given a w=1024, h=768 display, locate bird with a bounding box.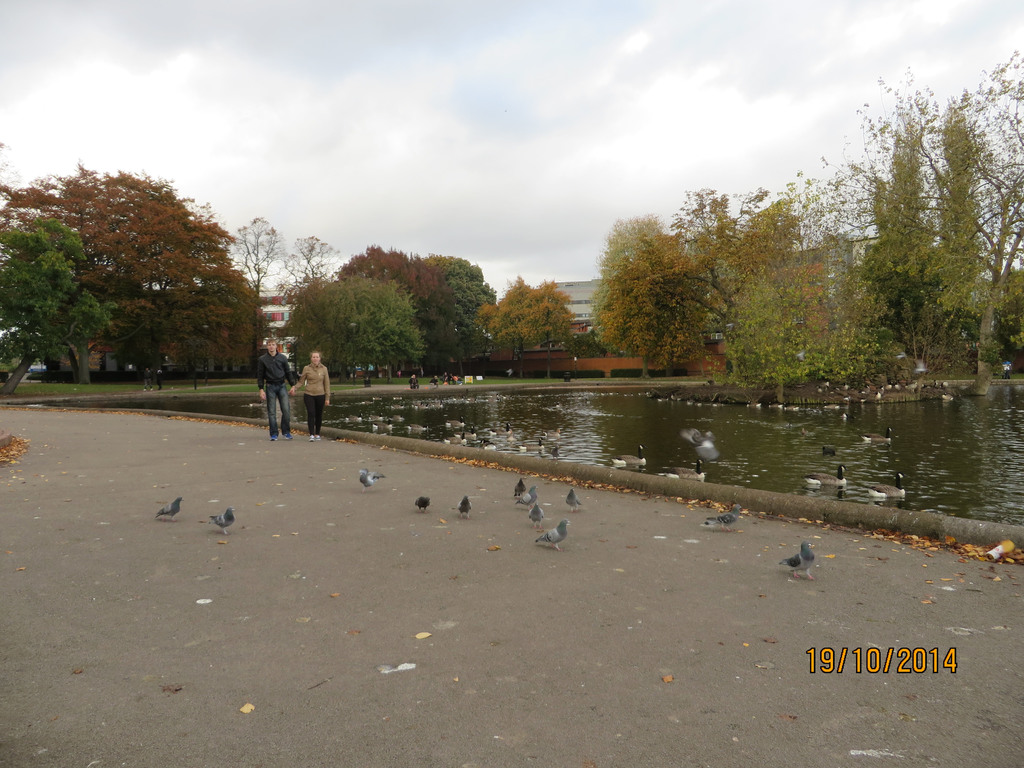
Located: [left=566, top=488, right=579, bottom=514].
